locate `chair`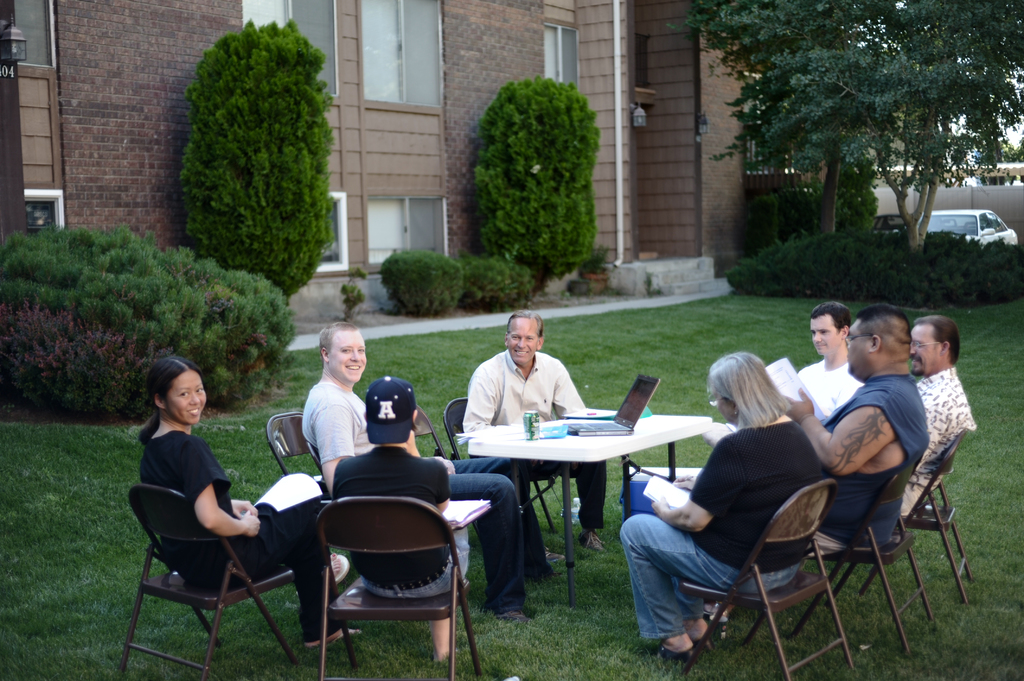
(860,425,979,602)
